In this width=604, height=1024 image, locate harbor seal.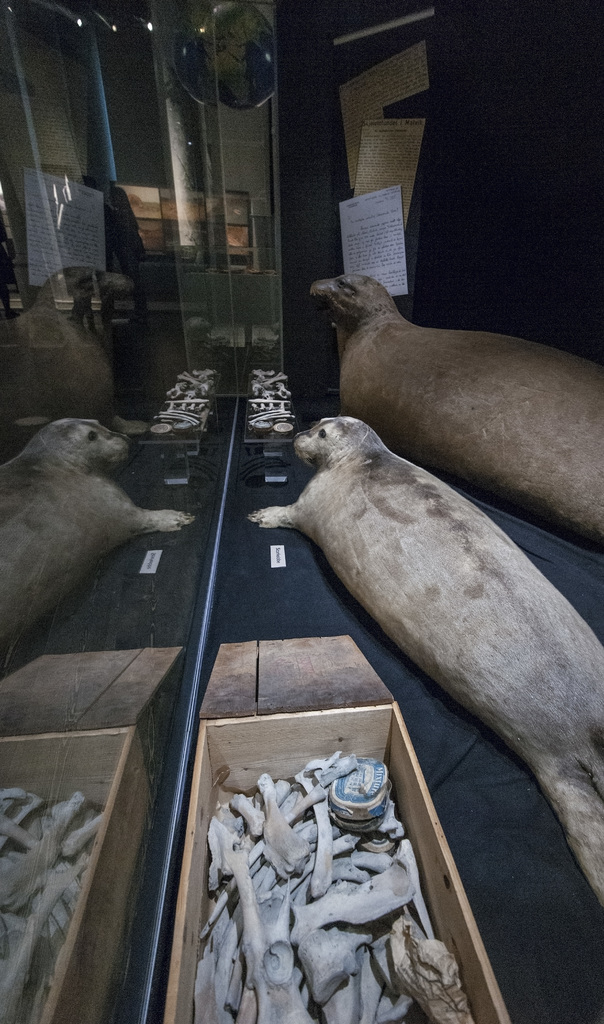
Bounding box: box=[308, 272, 603, 547].
